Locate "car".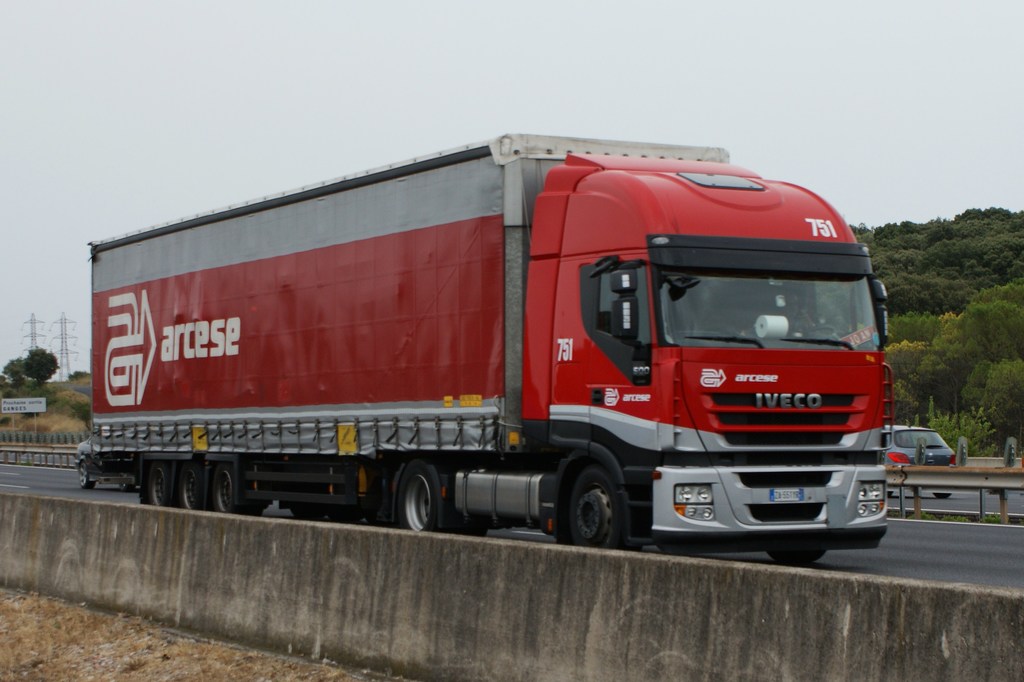
Bounding box: [x1=880, y1=421, x2=957, y2=501].
